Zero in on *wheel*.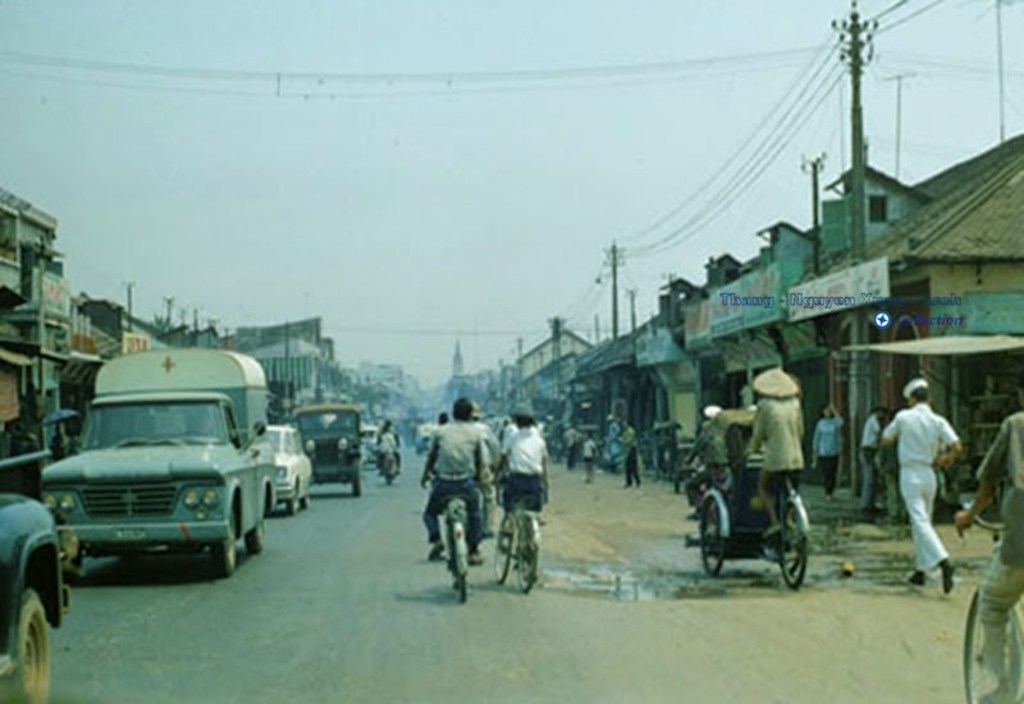
Zeroed in: [x1=960, y1=589, x2=1023, y2=703].
